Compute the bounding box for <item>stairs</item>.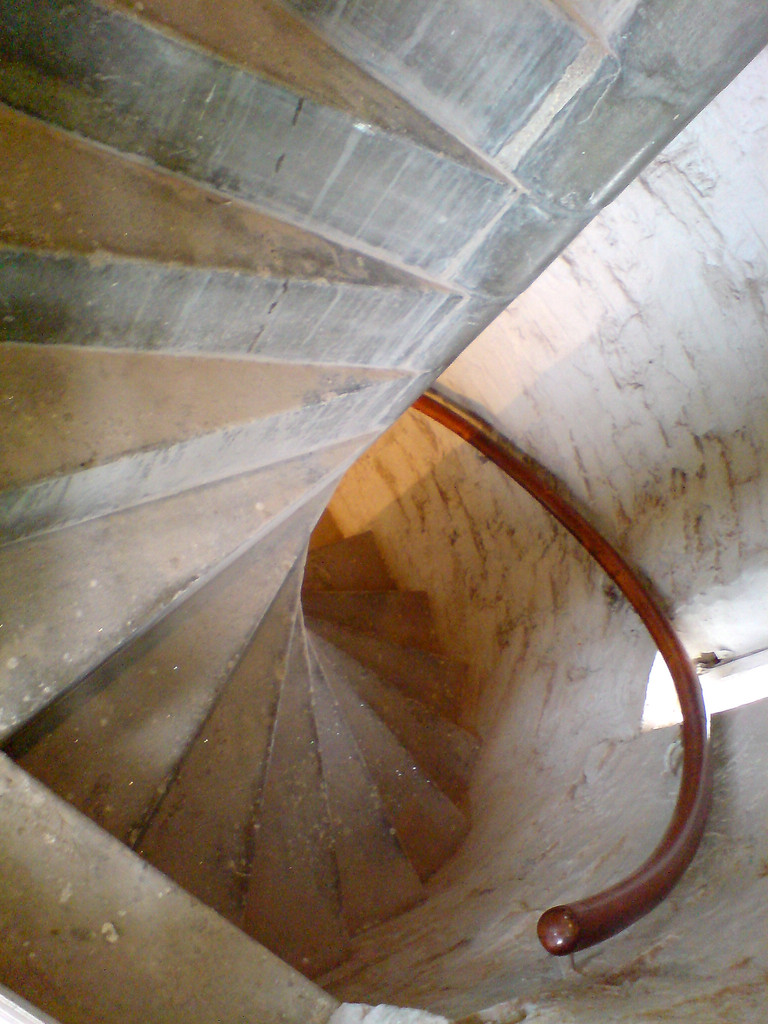
(left=0, top=0, right=652, bottom=1023).
